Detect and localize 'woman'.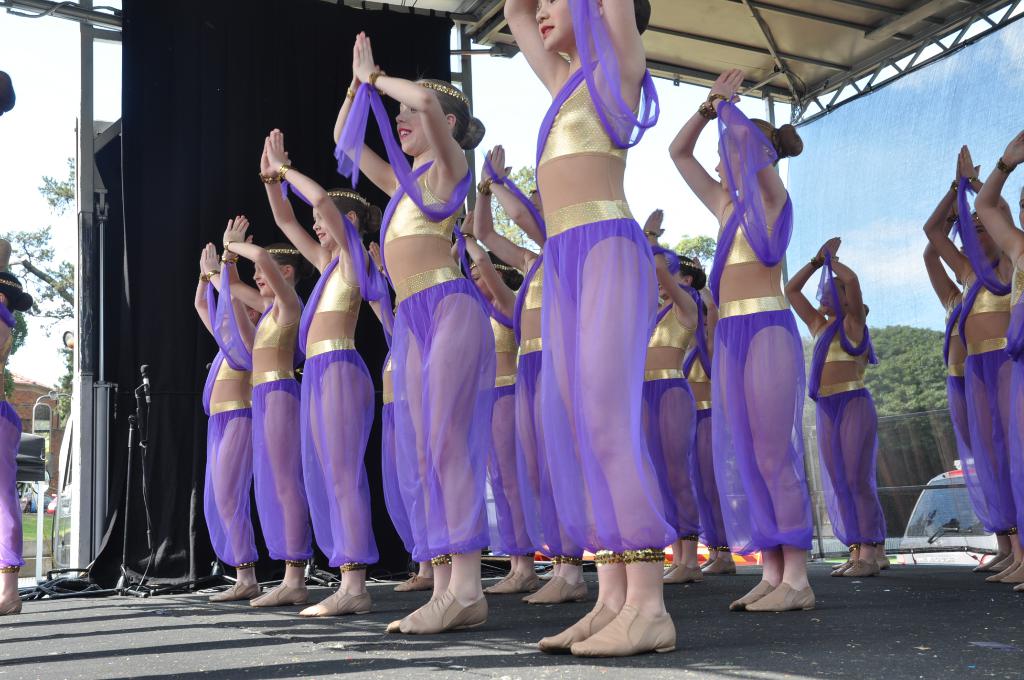
Localized at bbox=(504, 47, 698, 637).
